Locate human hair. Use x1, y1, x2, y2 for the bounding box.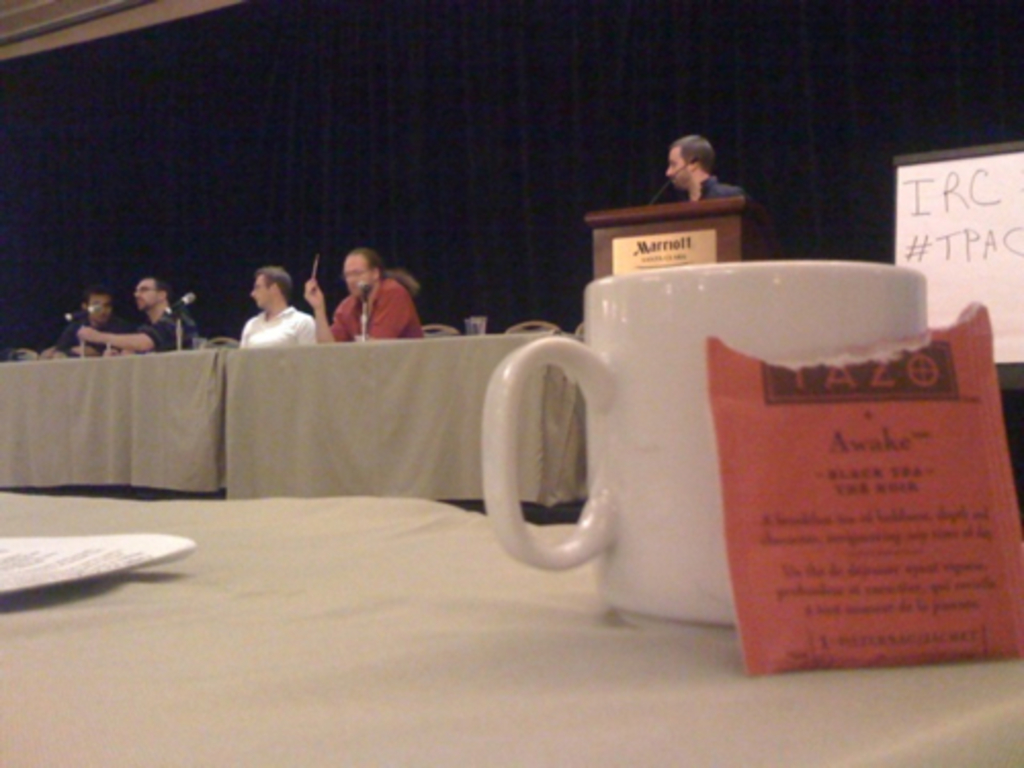
324, 238, 410, 311.
